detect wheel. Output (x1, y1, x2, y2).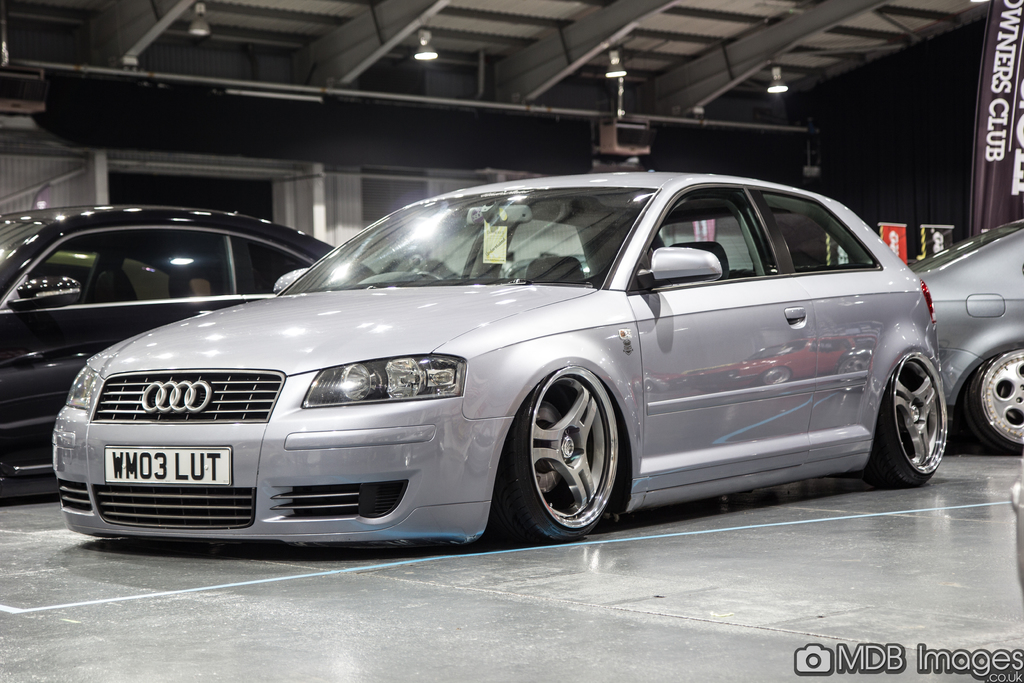
(416, 271, 440, 284).
